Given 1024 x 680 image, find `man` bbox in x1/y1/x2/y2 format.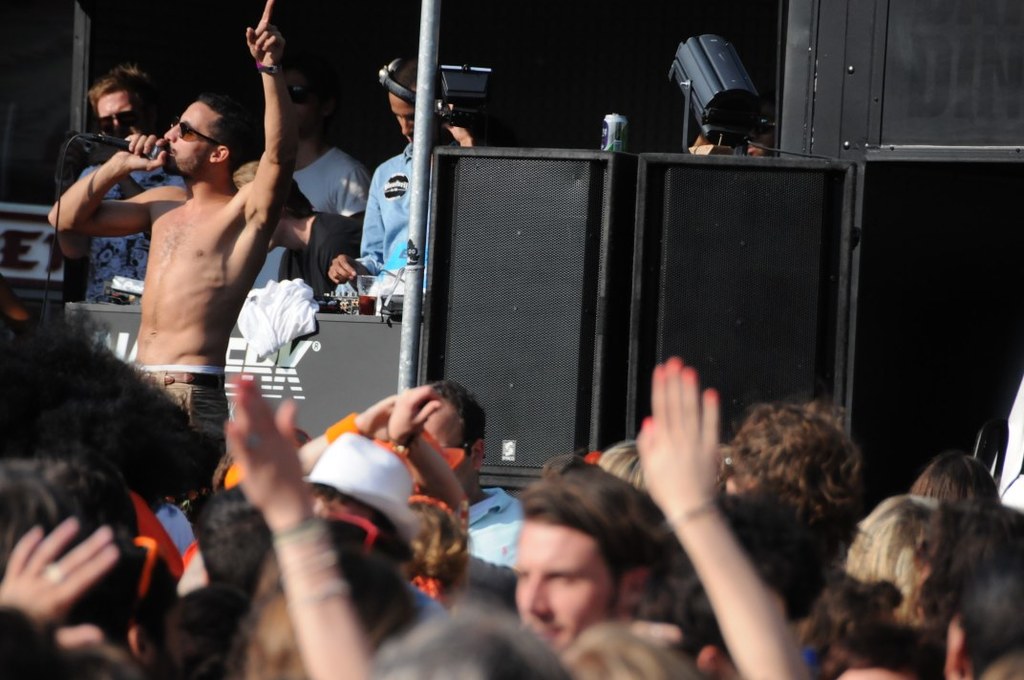
329/55/481/289.
